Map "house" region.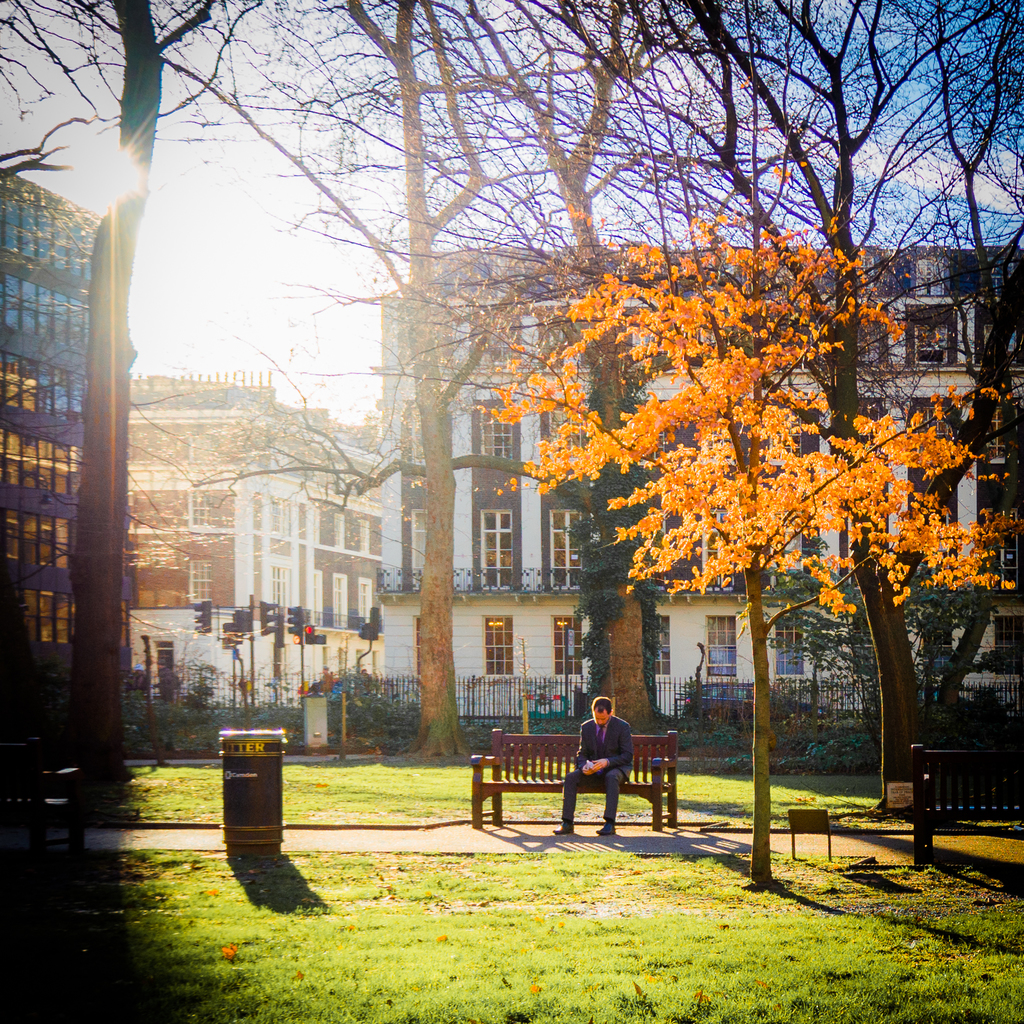
Mapped to (378, 243, 1023, 727).
